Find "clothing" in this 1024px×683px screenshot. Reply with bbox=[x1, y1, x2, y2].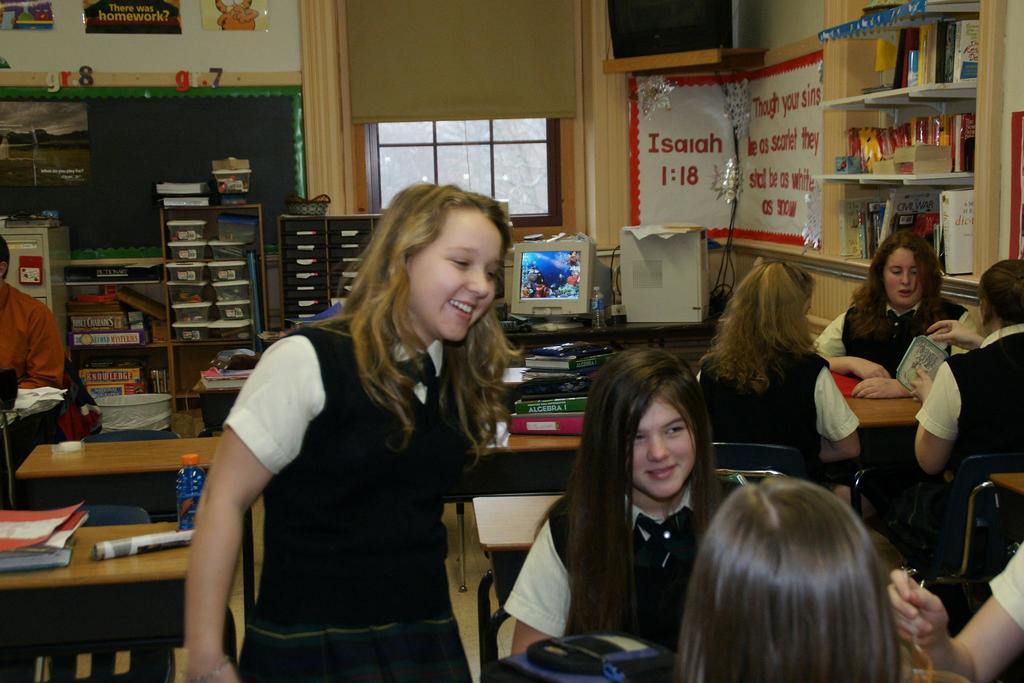
bbox=[991, 550, 1023, 632].
